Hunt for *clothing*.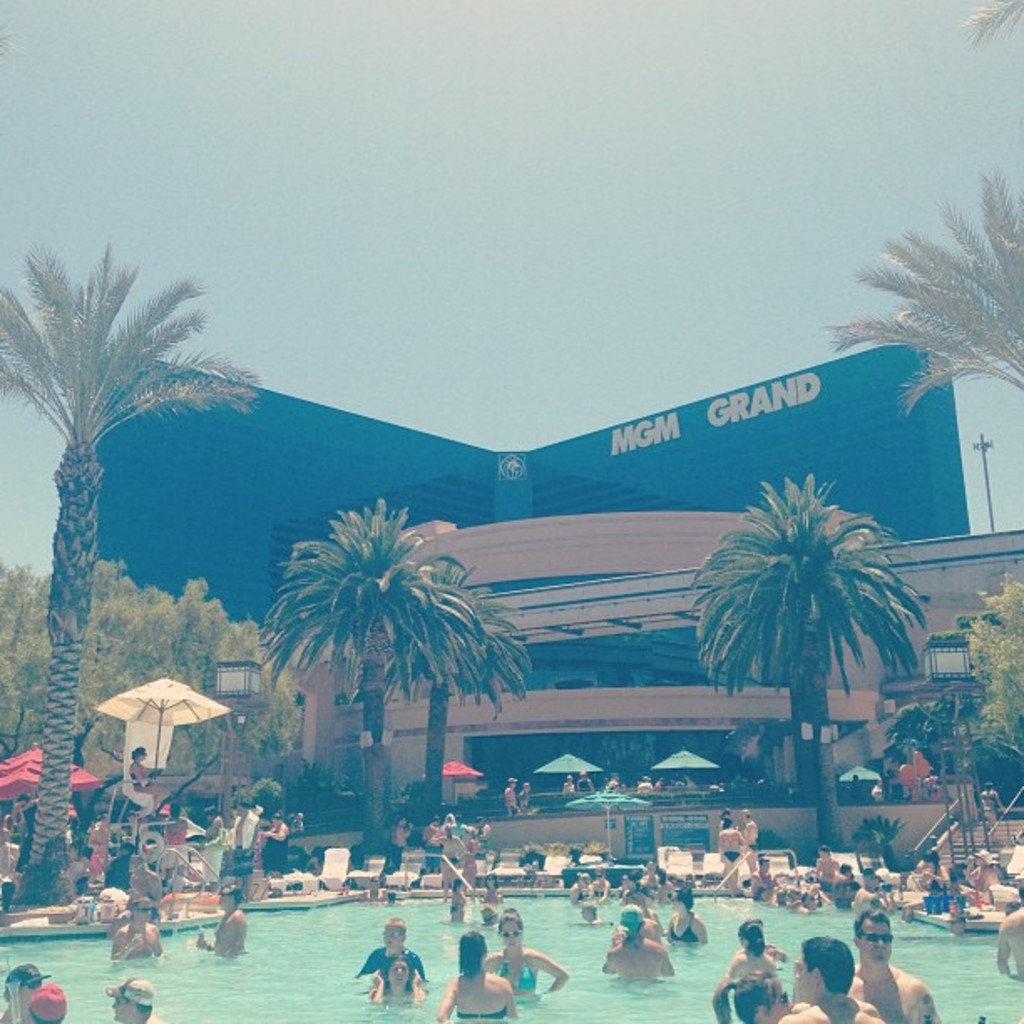
Hunted down at (358,945,423,989).
